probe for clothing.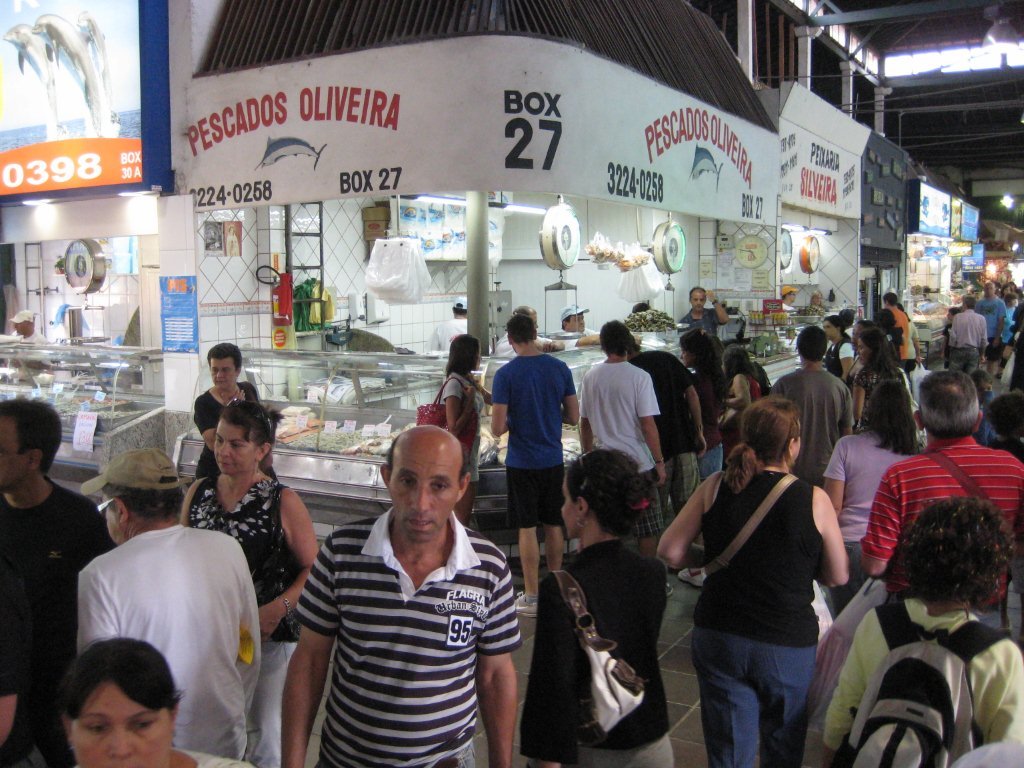
Probe result: box(187, 472, 295, 767).
